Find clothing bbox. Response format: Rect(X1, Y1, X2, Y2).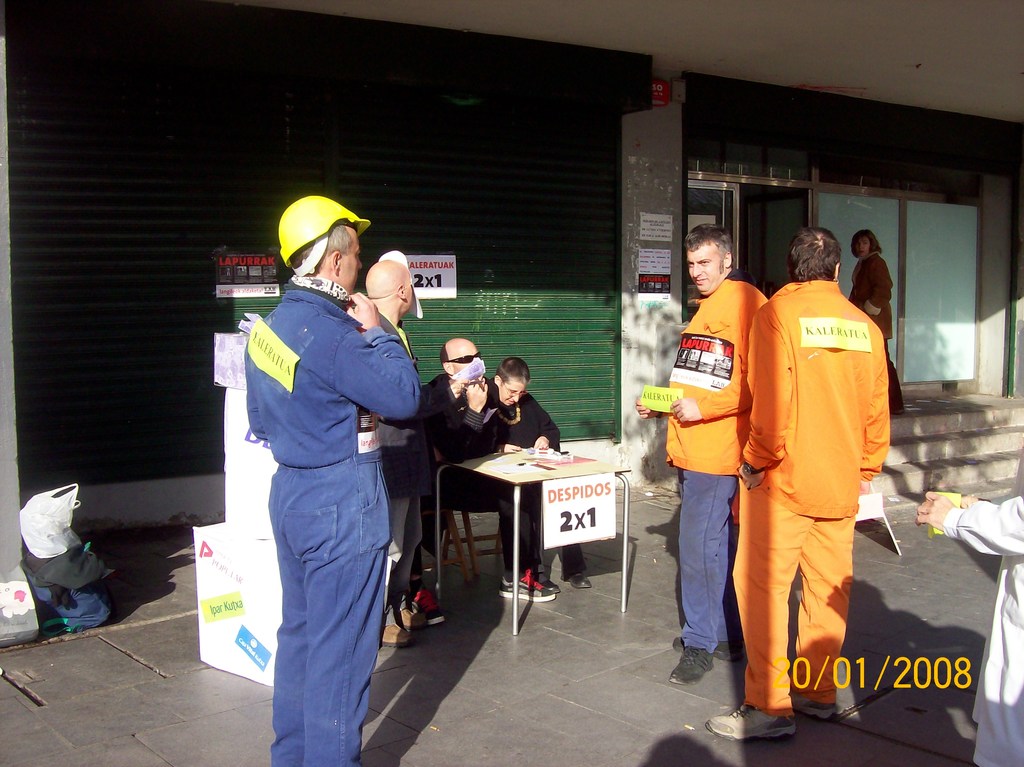
Rect(659, 262, 771, 654).
